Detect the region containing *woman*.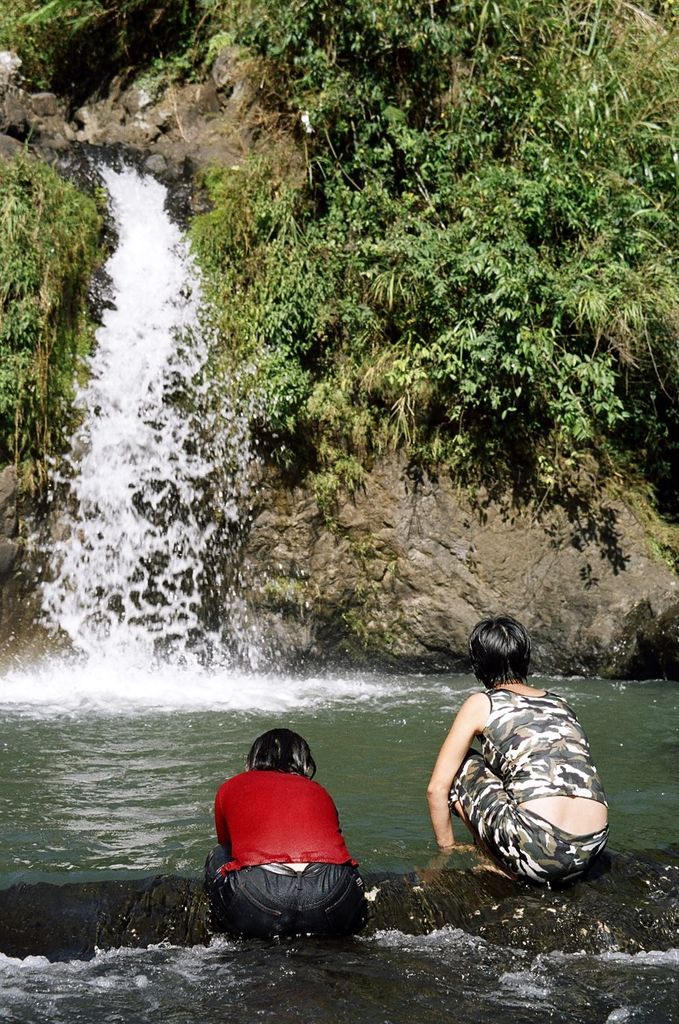
left=422, top=629, right=615, bottom=911.
